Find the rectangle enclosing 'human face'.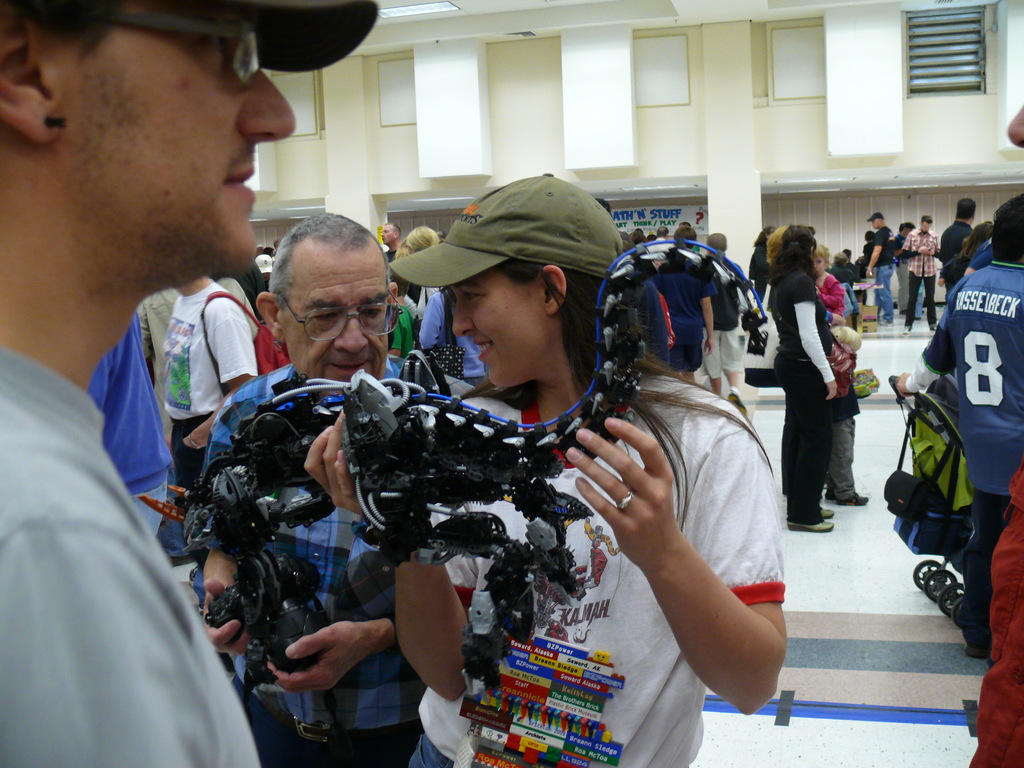
[810, 246, 828, 275].
